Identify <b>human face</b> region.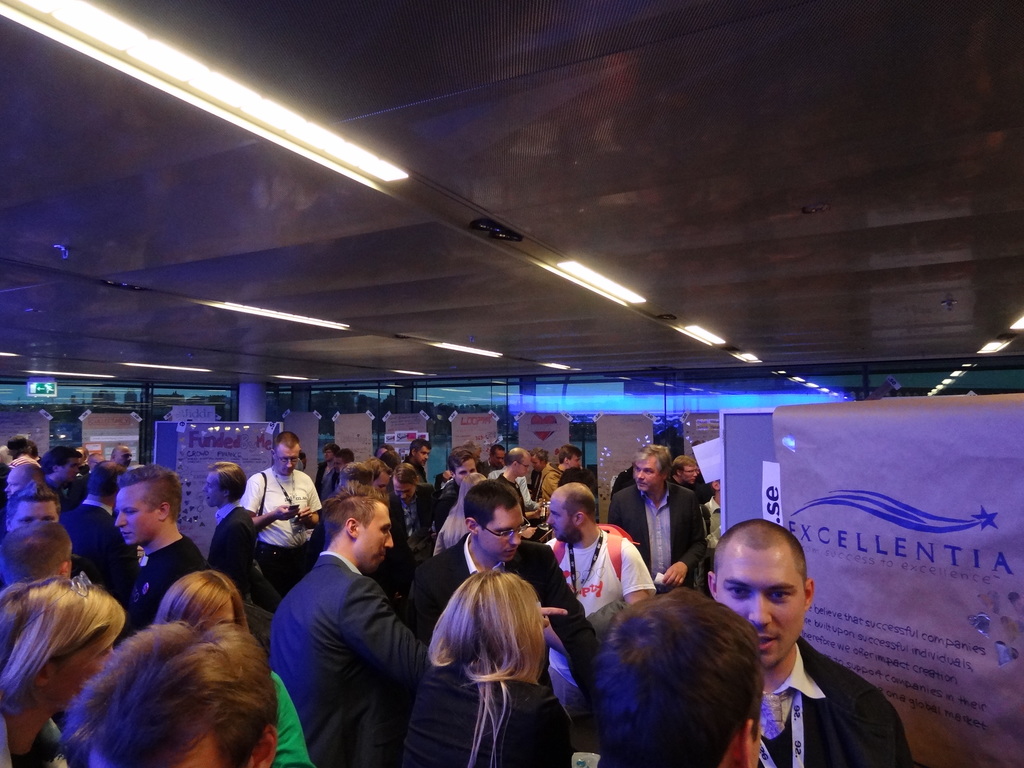
Region: [10,499,57,526].
